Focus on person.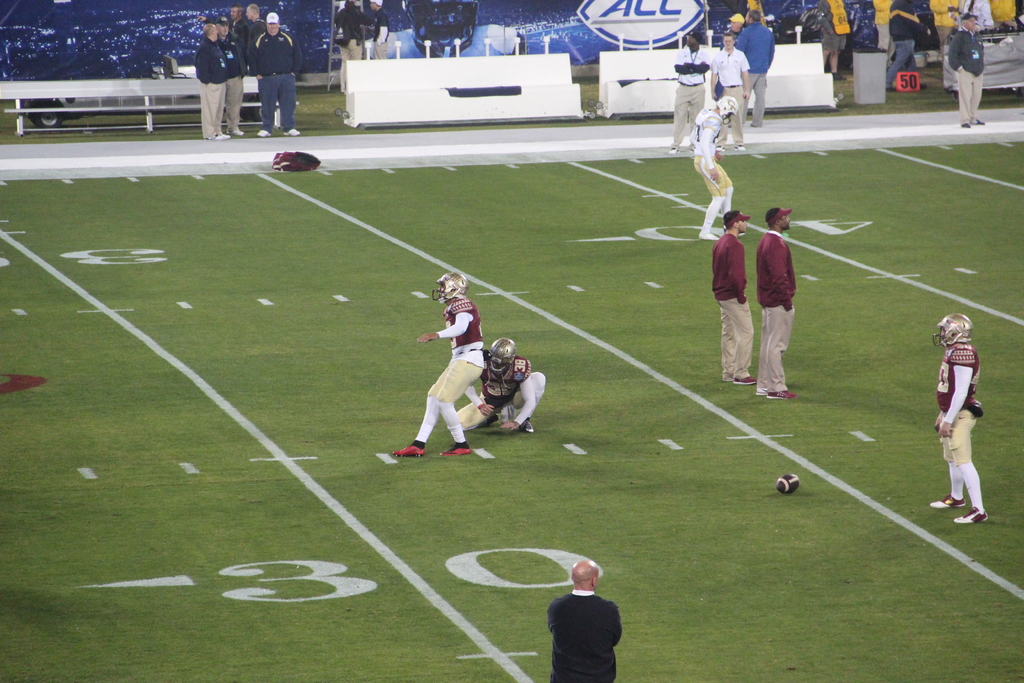
Focused at (x1=545, y1=558, x2=622, y2=682).
